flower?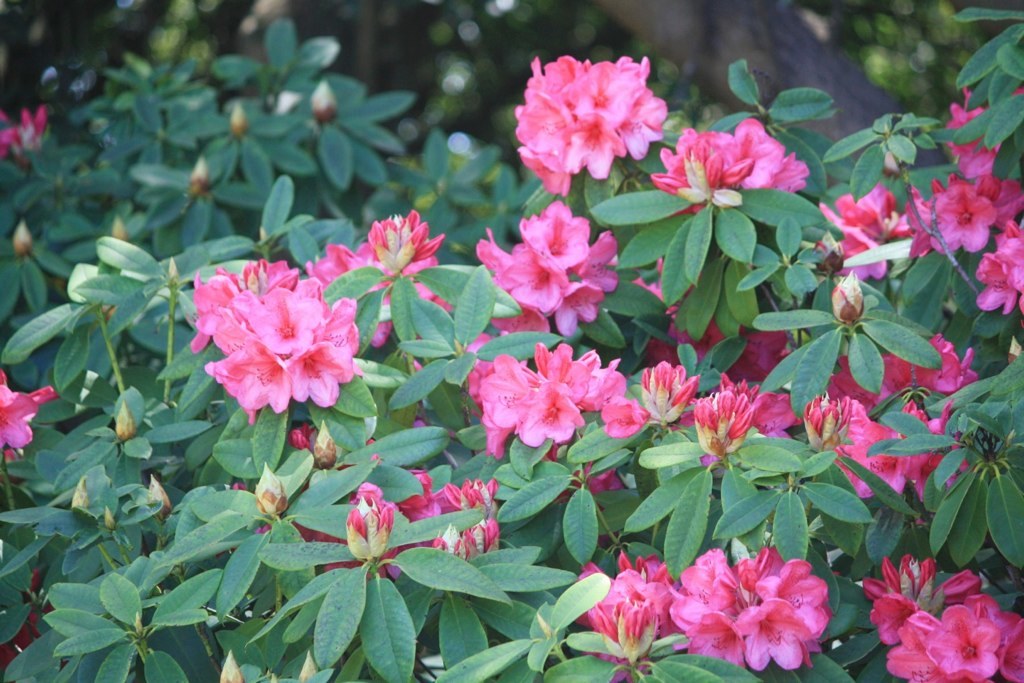
x1=186, y1=253, x2=359, y2=429
